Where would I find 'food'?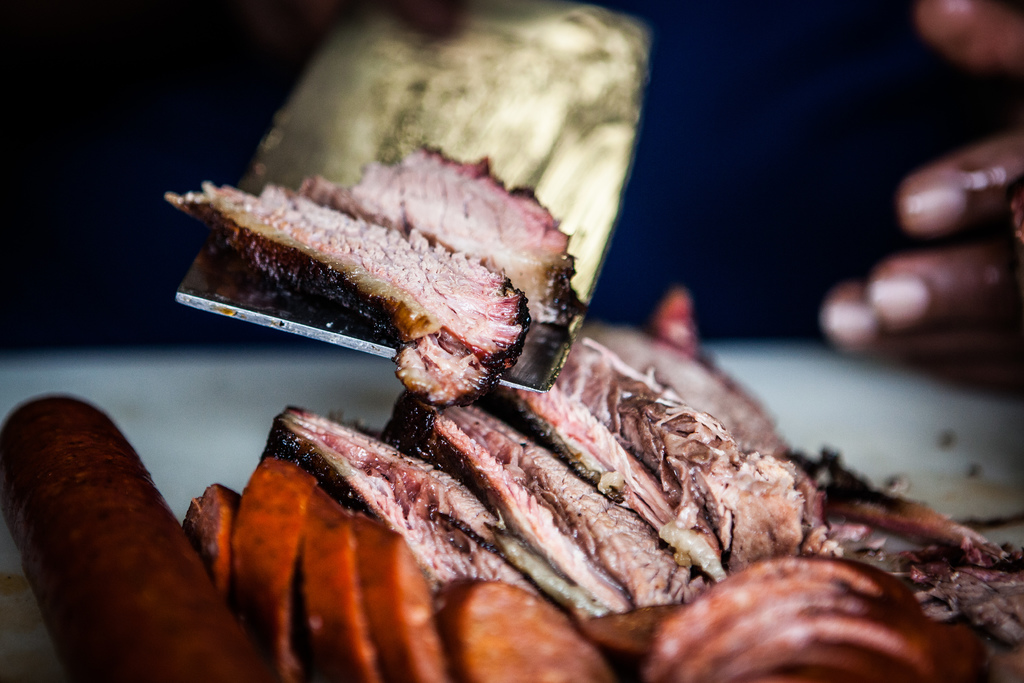
At left=0, top=320, right=1023, bottom=682.
